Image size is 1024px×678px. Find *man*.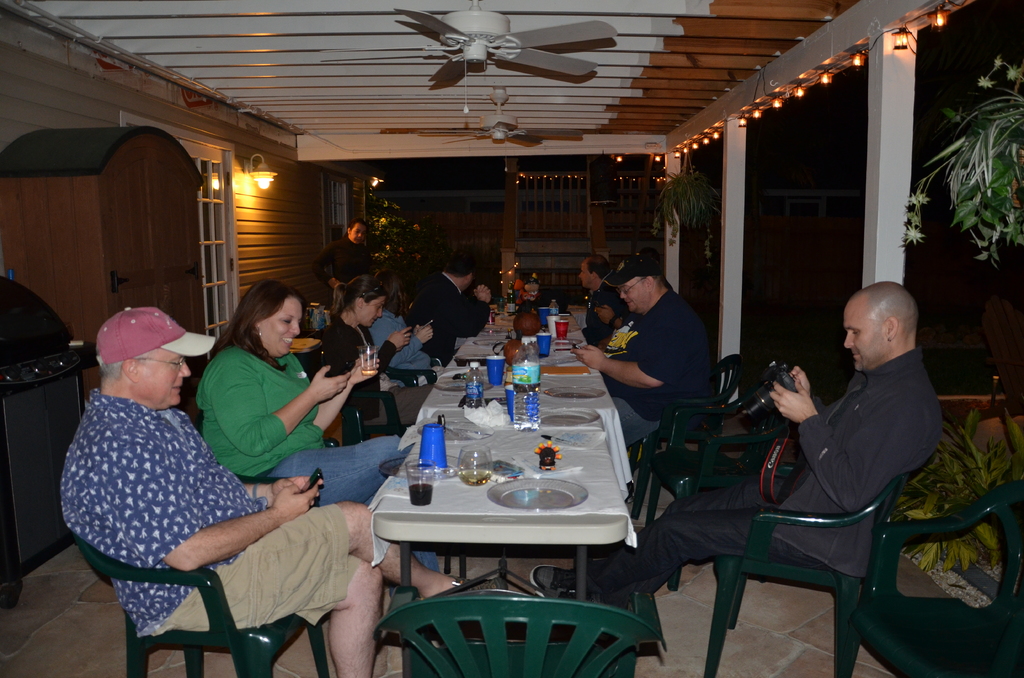
crop(582, 255, 720, 428).
